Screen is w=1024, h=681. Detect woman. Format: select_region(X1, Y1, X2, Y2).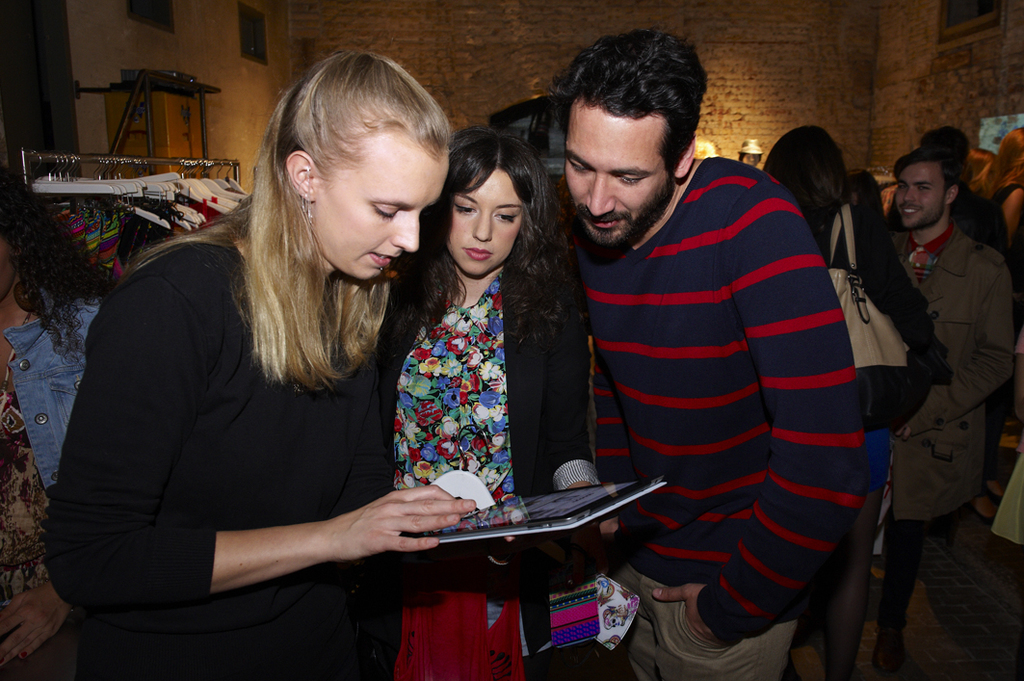
select_region(771, 121, 947, 680).
